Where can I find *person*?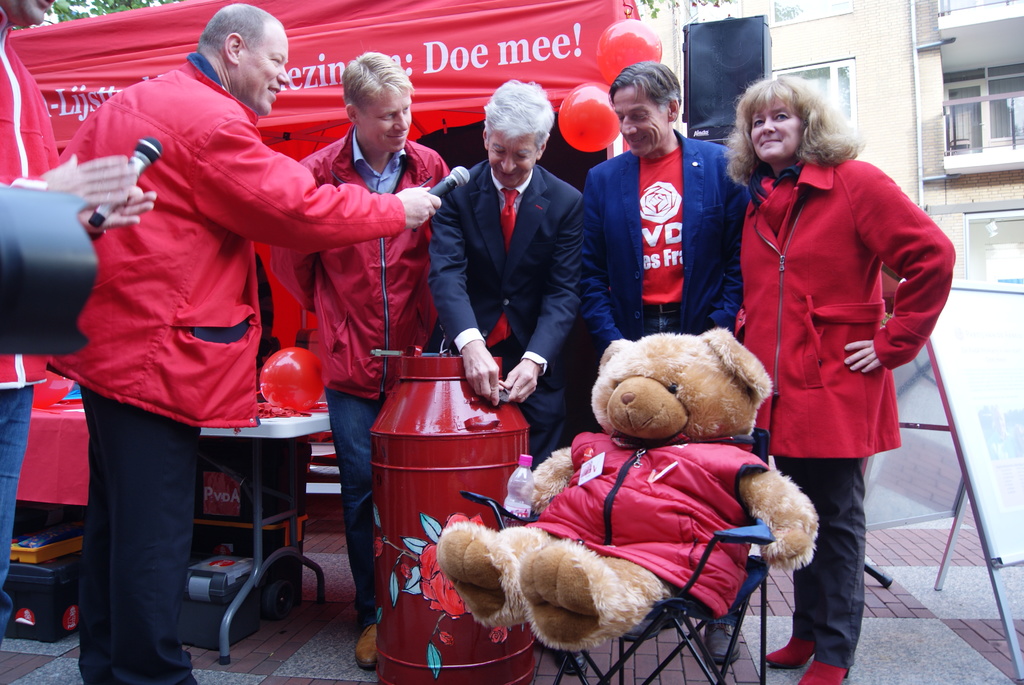
You can find it at [0, 0, 60, 652].
